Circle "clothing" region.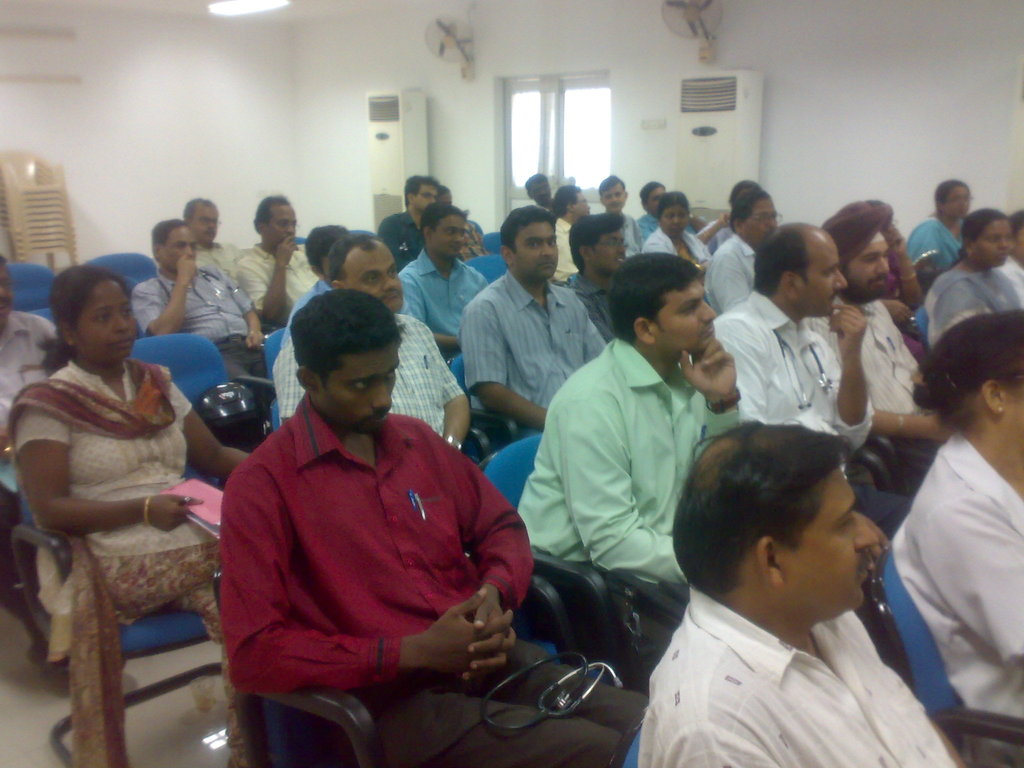
Region: select_region(680, 217, 768, 265).
